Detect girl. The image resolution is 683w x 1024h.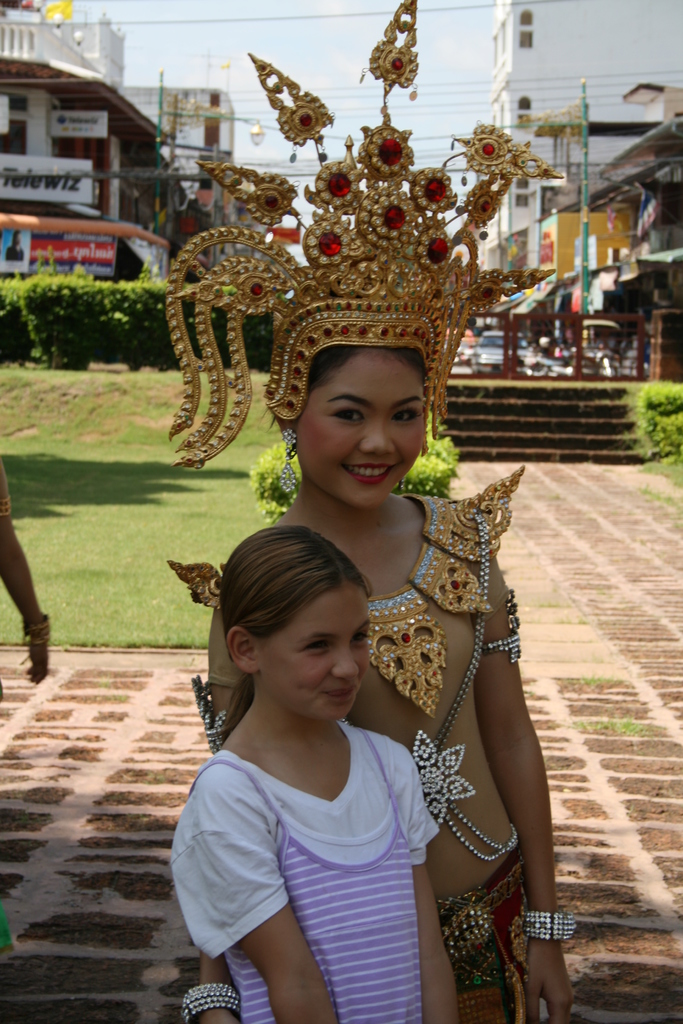
169,522,456,1023.
